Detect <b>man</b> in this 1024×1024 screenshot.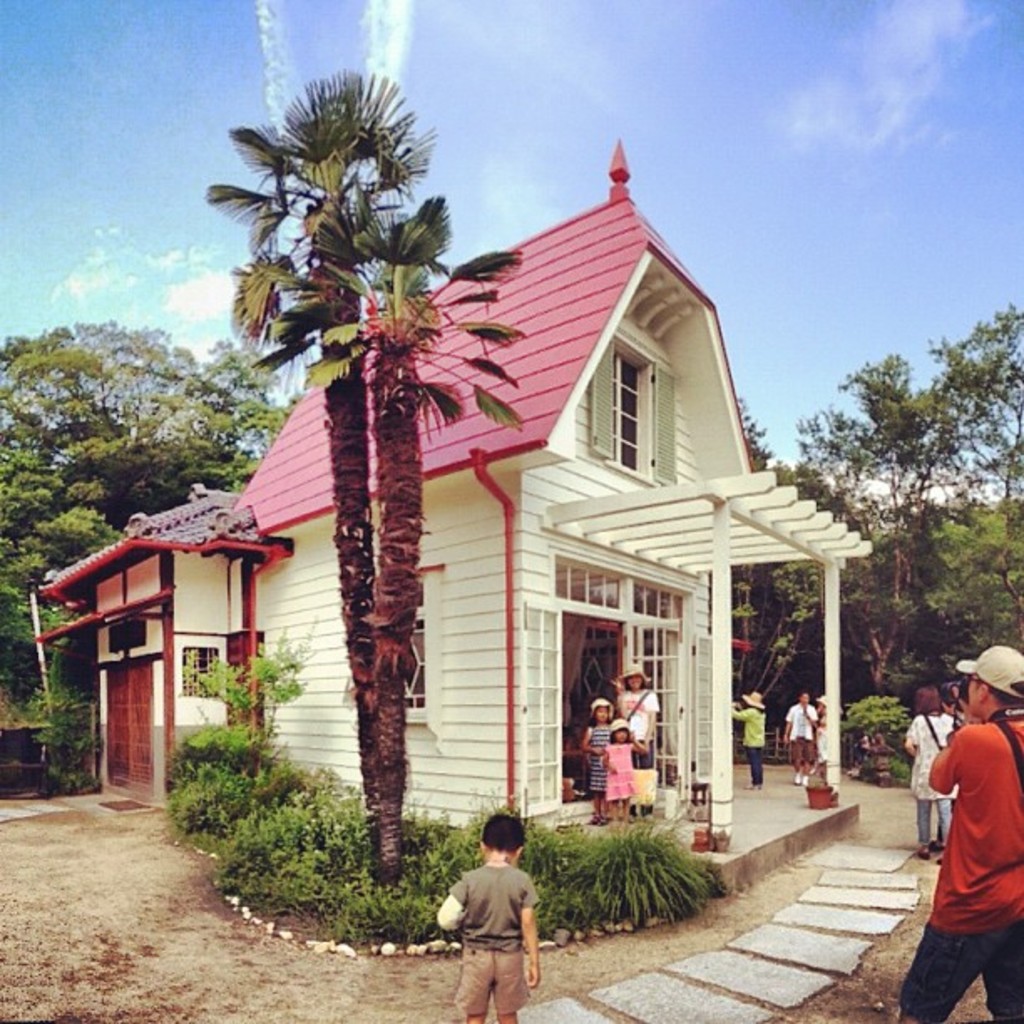
Detection: locate(899, 643, 1022, 1022).
